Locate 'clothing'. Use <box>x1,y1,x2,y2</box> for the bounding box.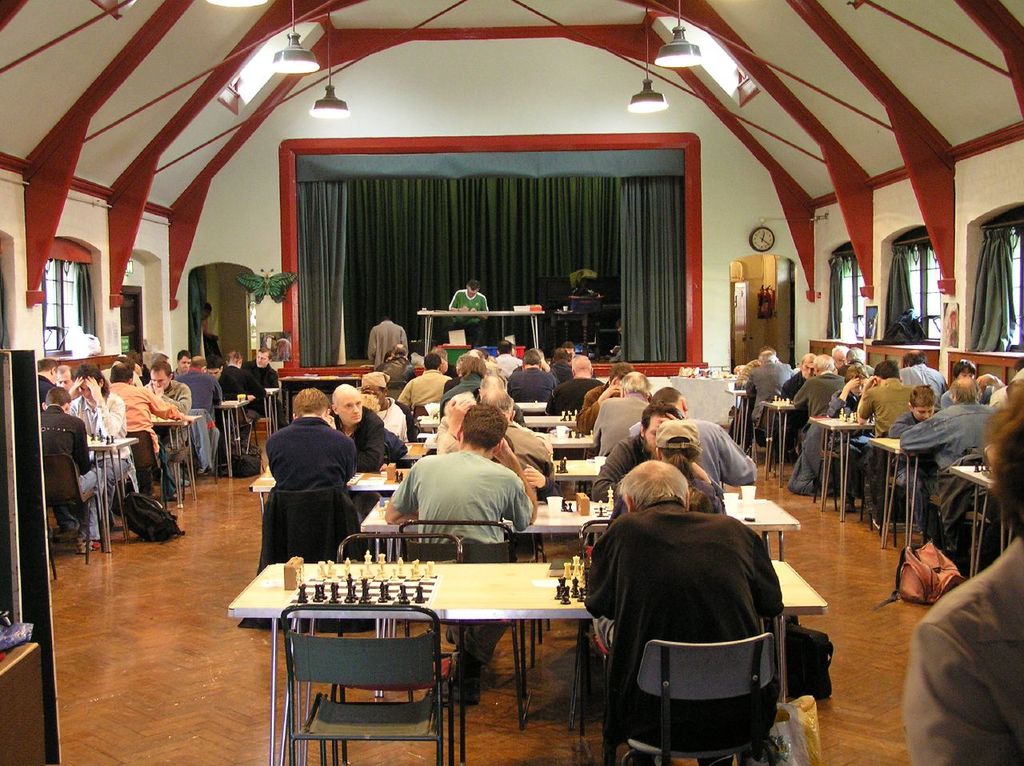
<box>75,391,135,488</box>.
